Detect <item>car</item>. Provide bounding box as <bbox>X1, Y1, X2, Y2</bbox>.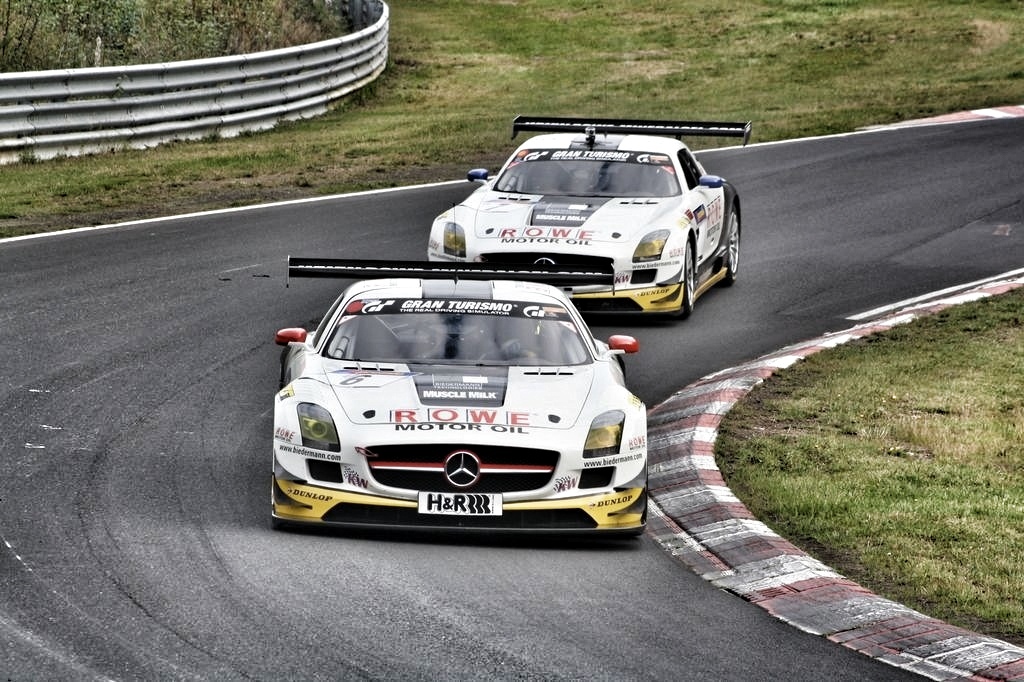
<bbox>267, 189, 656, 560</bbox>.
